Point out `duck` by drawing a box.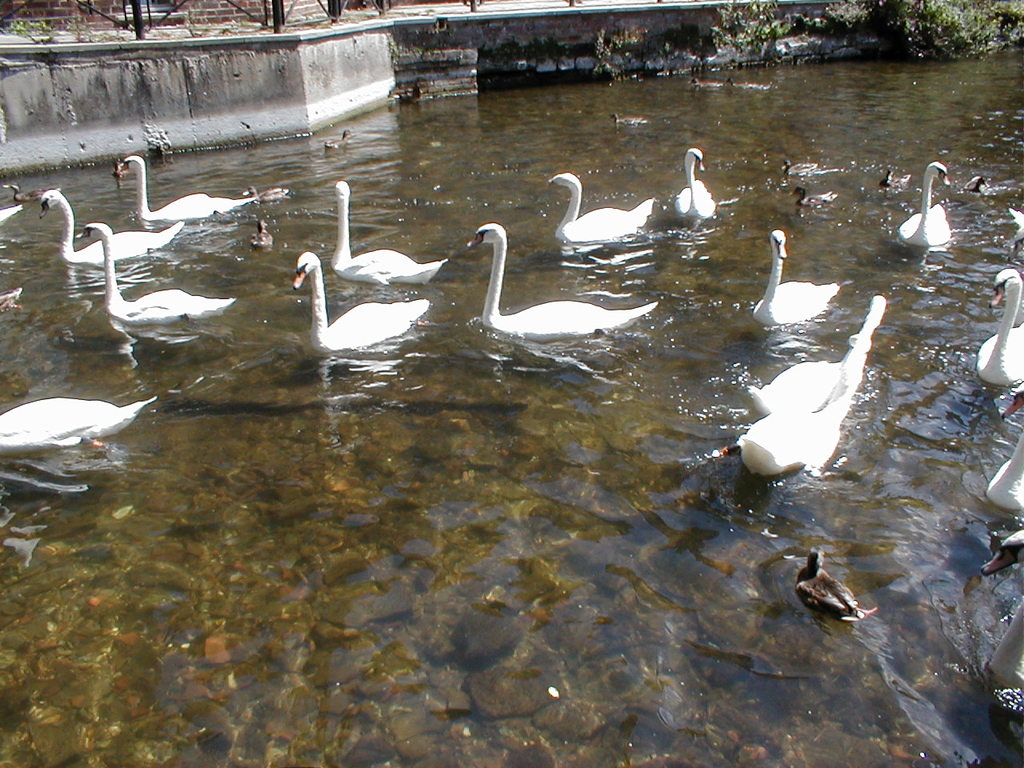
462, 216, 670, 344.
